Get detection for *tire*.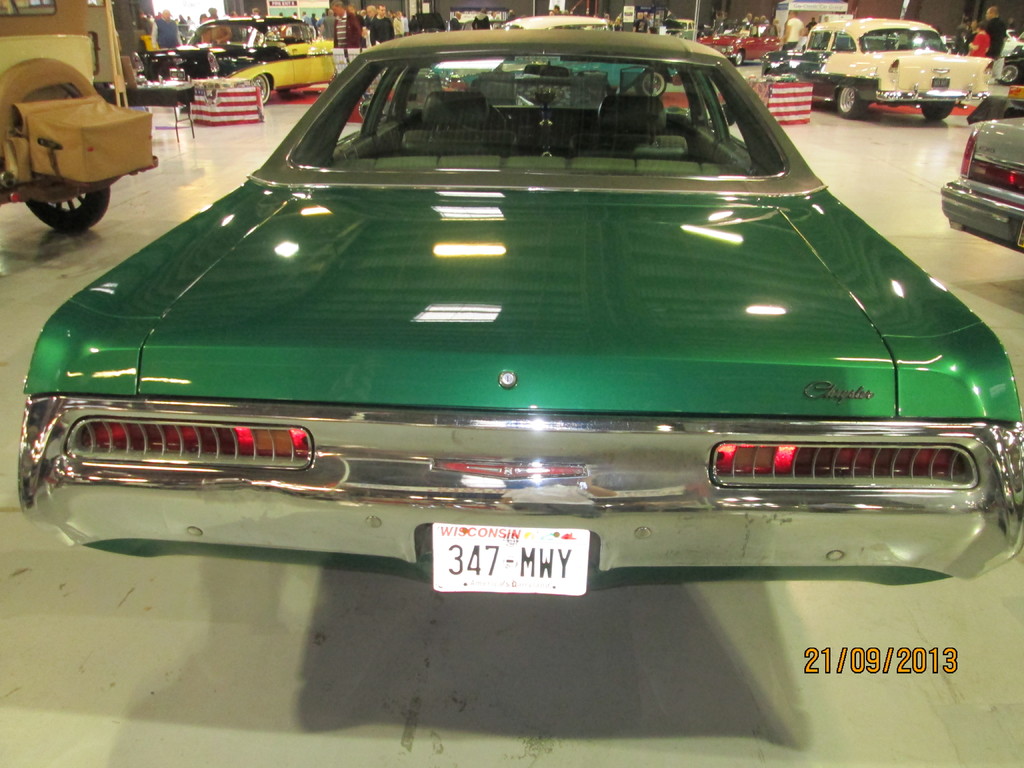
Detection: bbox(245, 73, 271, 107).
